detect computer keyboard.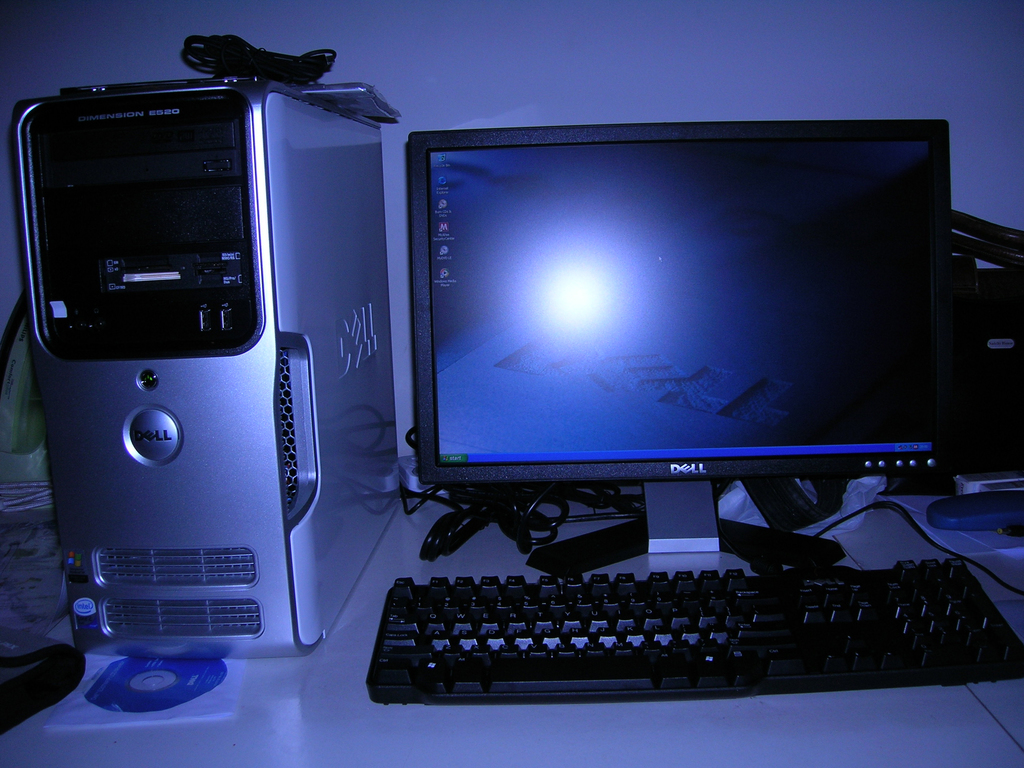
Detected at box=[362, 556, 1023, 706].
